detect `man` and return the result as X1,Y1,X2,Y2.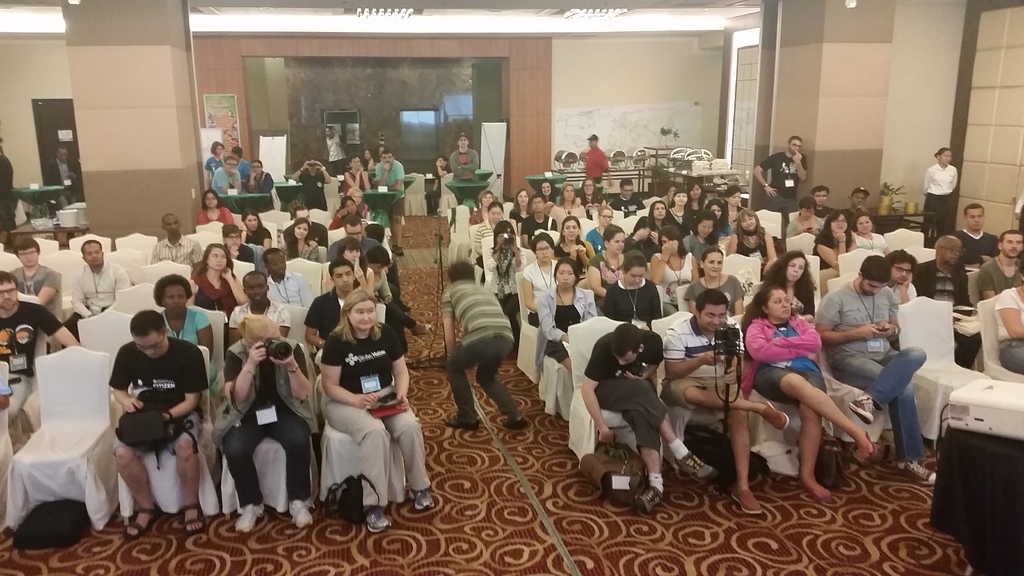
0,267,83,429.
